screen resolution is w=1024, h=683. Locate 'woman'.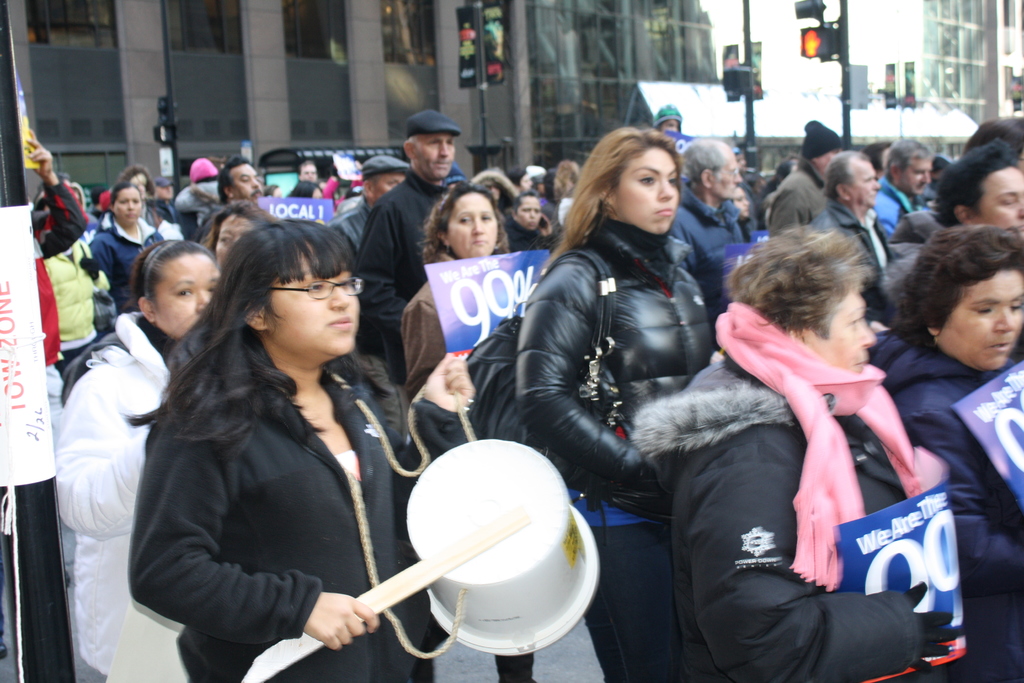
select_region(45, 231, 234, 682).
